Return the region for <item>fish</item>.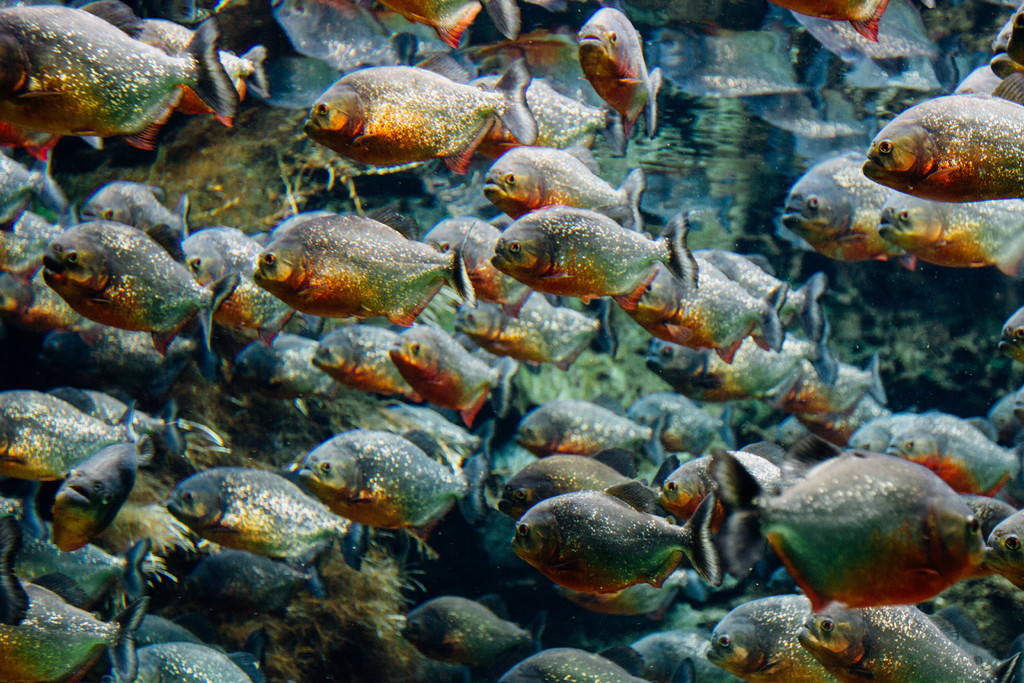
(865, 94, 1011, 204).
